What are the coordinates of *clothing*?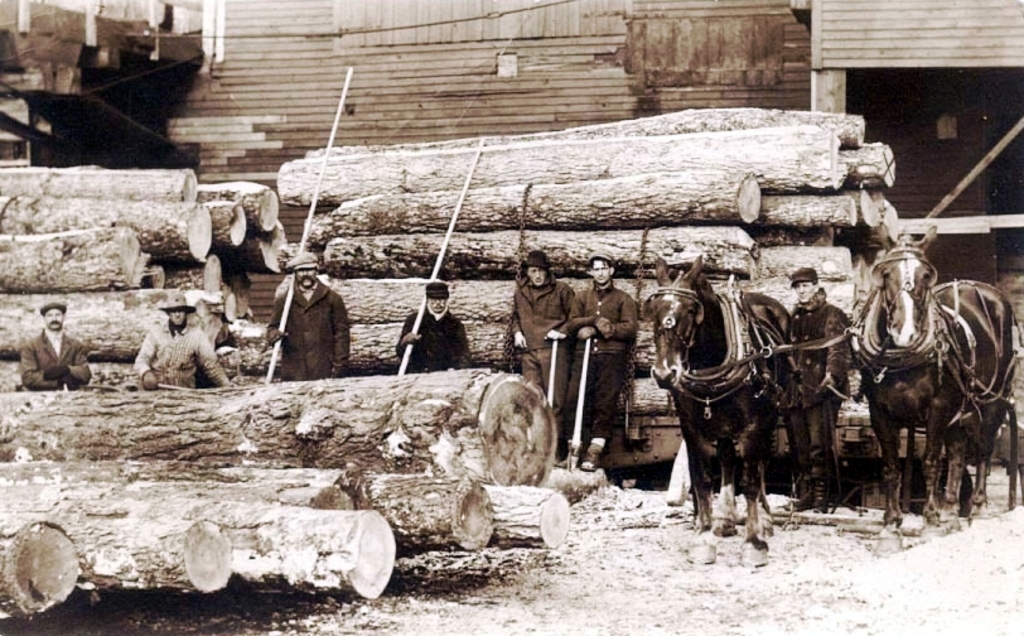
<bbox>265, 280, 362, 377</bbox>.
